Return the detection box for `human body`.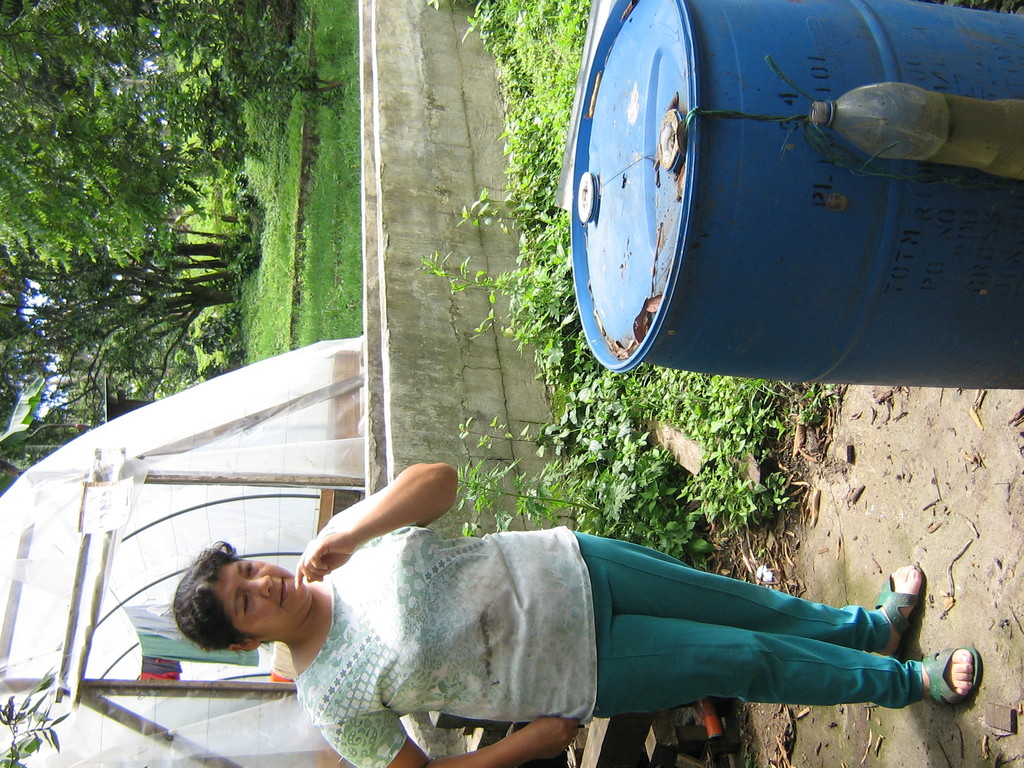
<box>207,461,968,755</box>.
